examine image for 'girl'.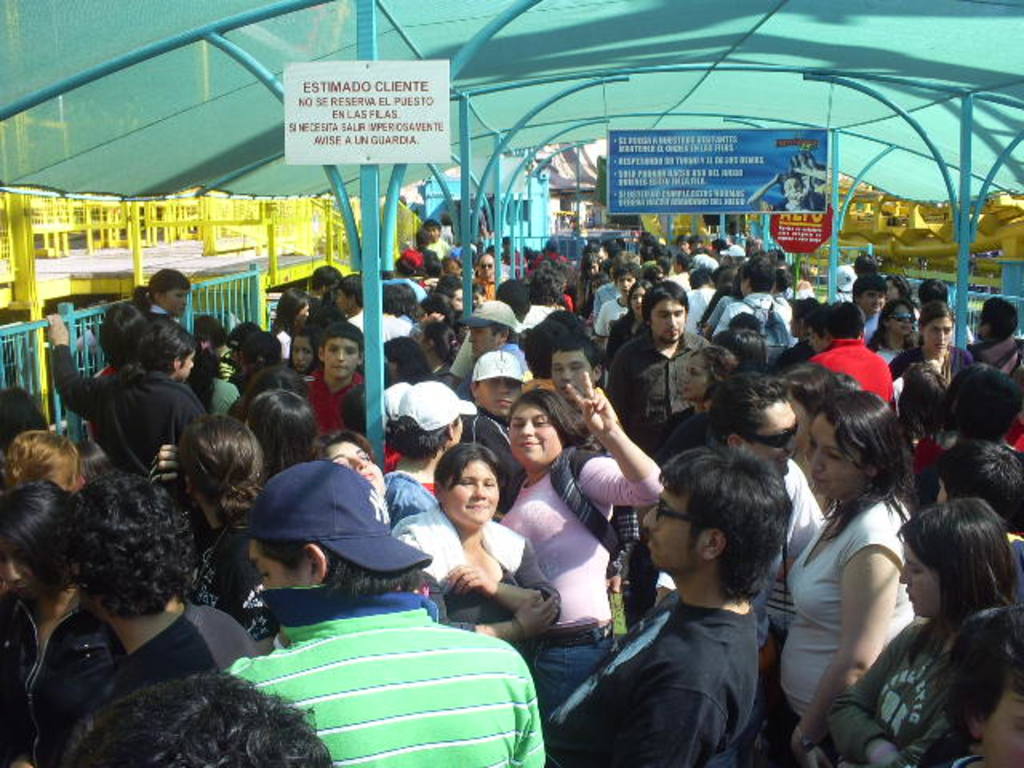
Examination result: [898,304,978,368].
